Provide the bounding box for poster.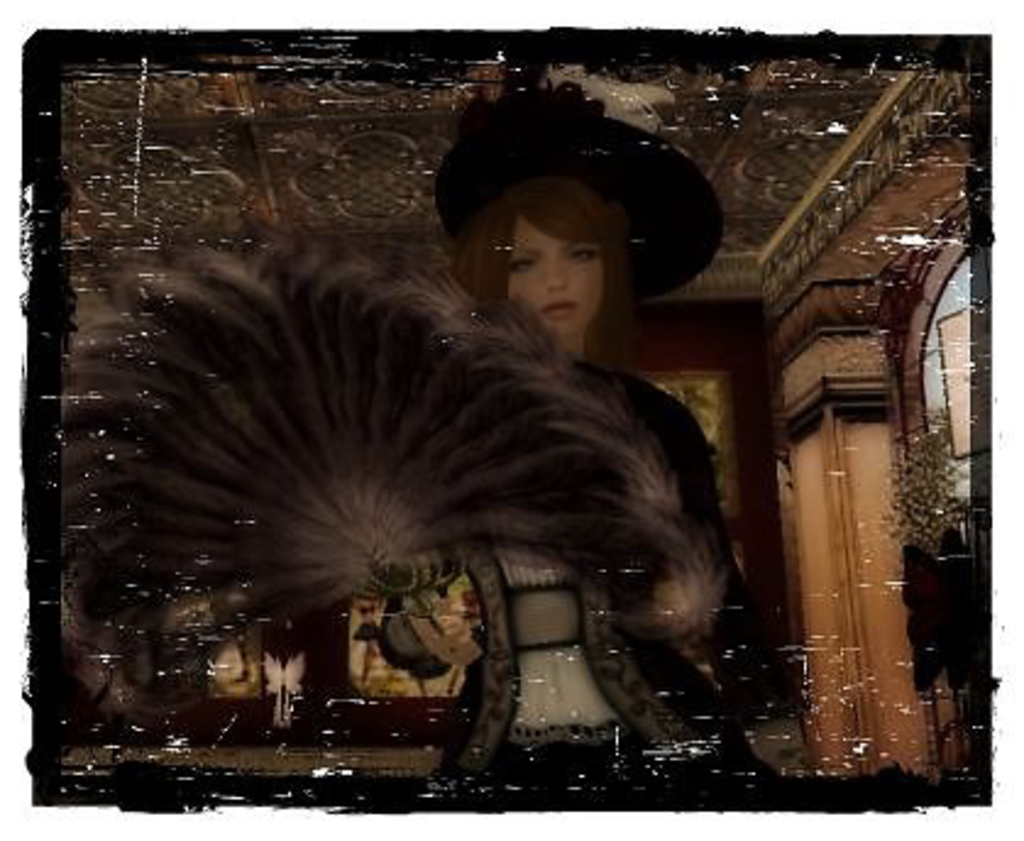
box(24, 24, 990, 812).
